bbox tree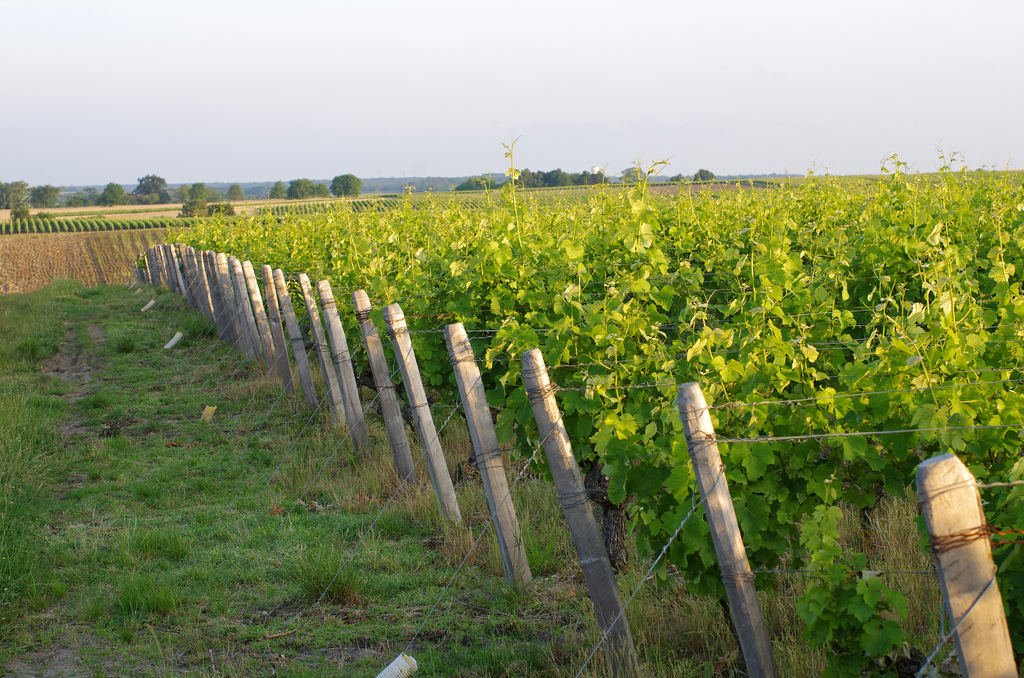
[130,175,172,206]
